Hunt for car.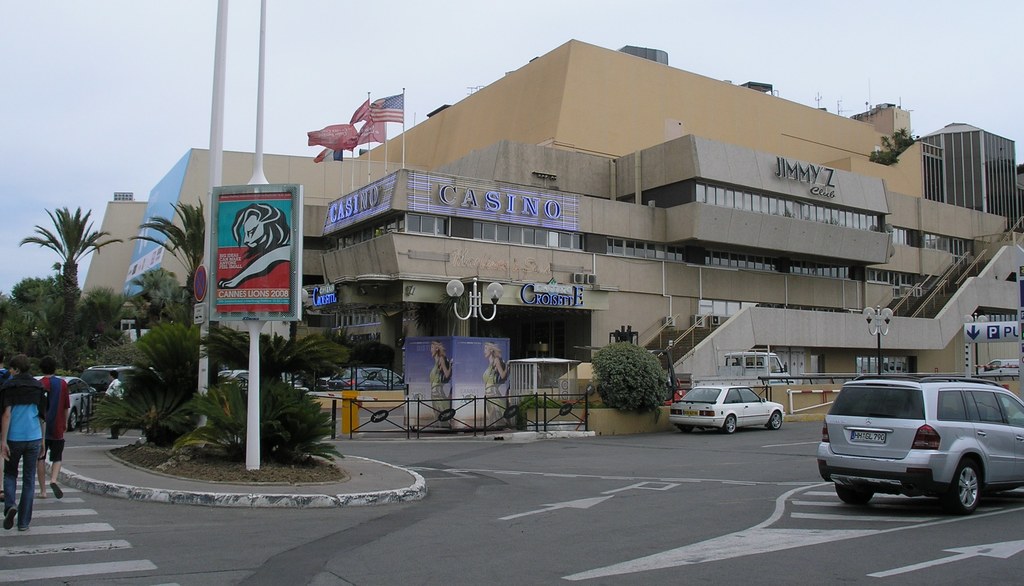
Hunted down at [32, 370, 95, 429].
